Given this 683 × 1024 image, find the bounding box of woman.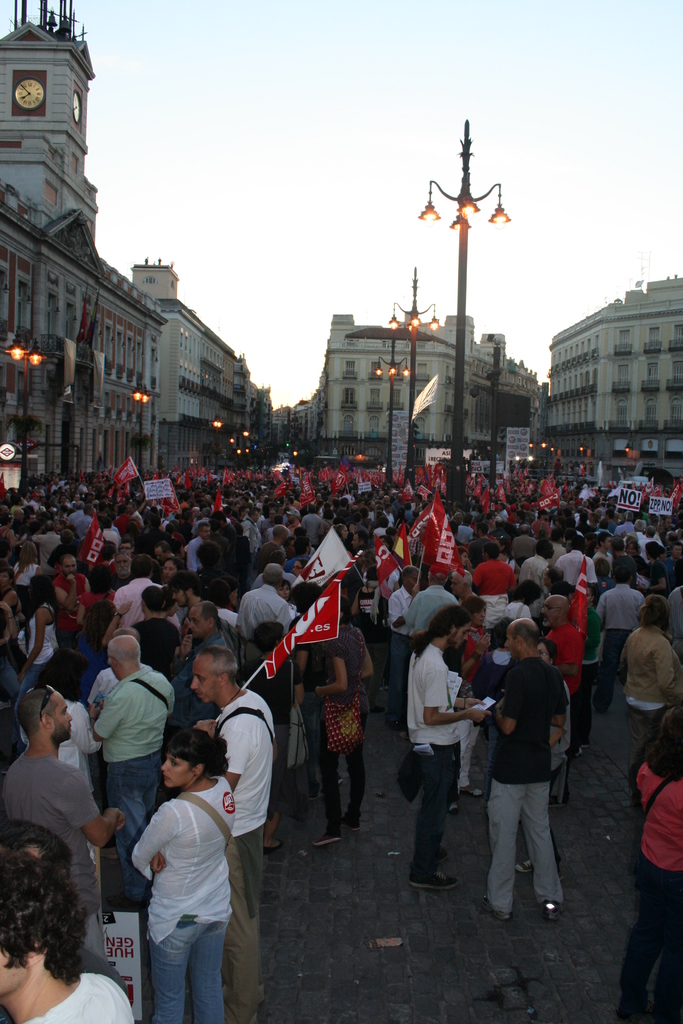
12 540 42 589.
